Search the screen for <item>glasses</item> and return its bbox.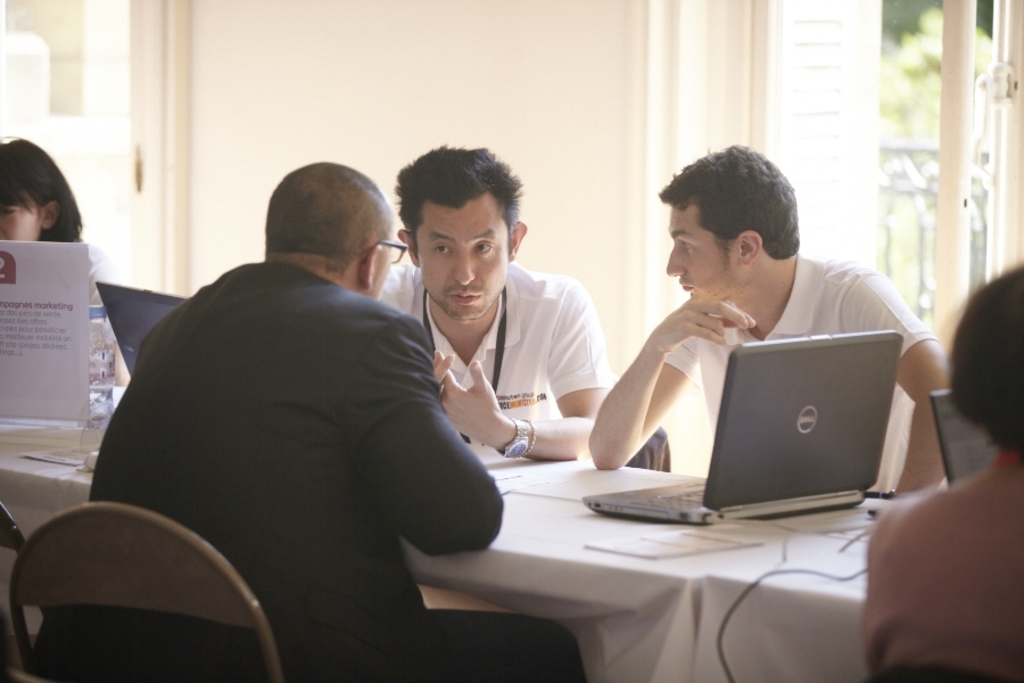
Found: 373 237 410 266.
